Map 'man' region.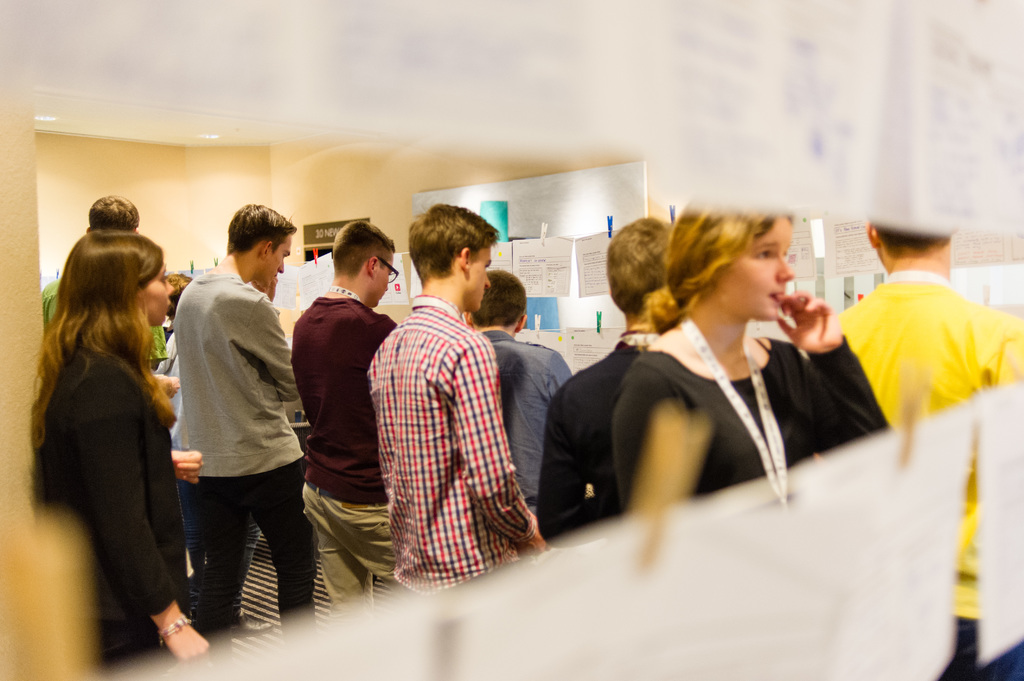
Mapped to {"x1": 289, "y1": 221, "x2": 400, "y2": 618}.
